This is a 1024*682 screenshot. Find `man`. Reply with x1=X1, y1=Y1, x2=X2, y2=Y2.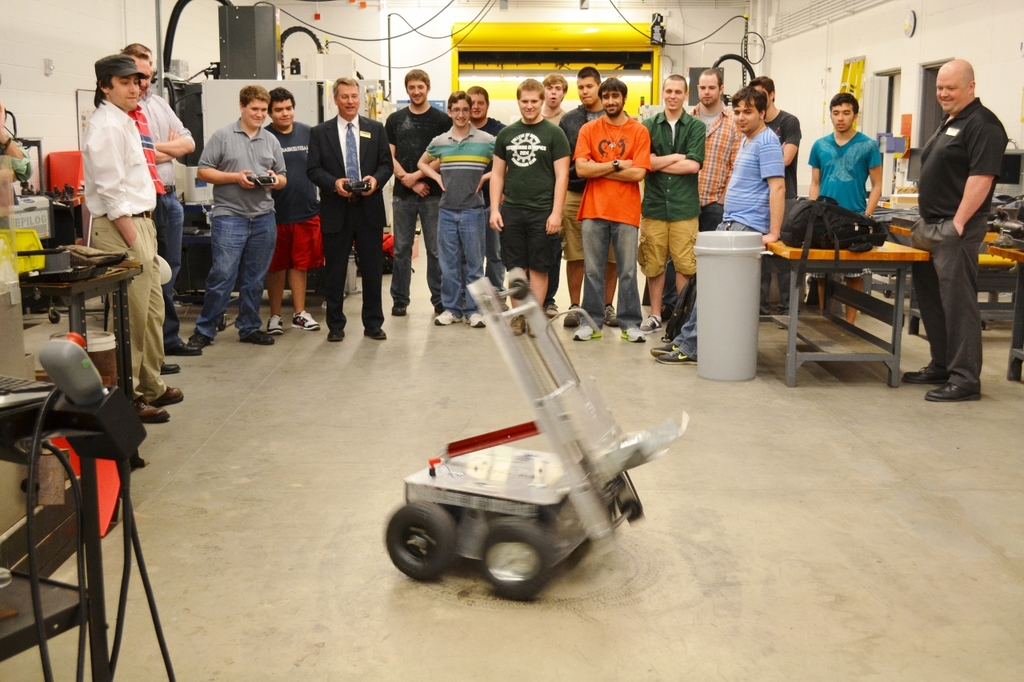
x1=902, y1=46, x2=1011, y2=393.
